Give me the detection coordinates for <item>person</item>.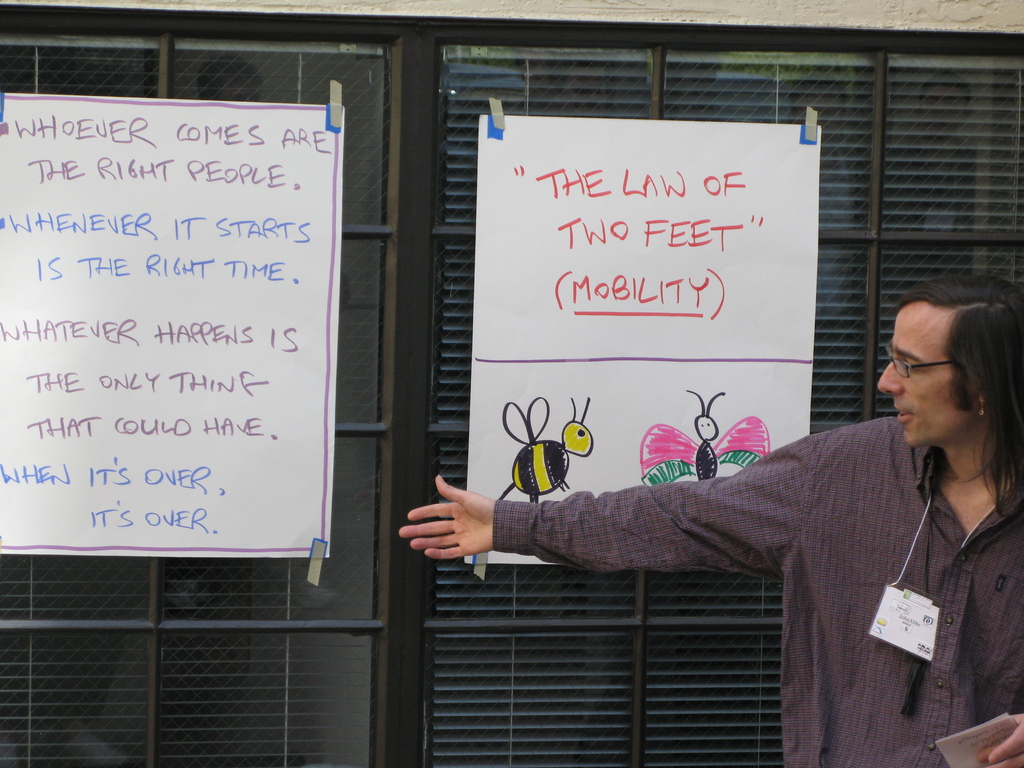
l=788, t=73, r=863, b=415.
